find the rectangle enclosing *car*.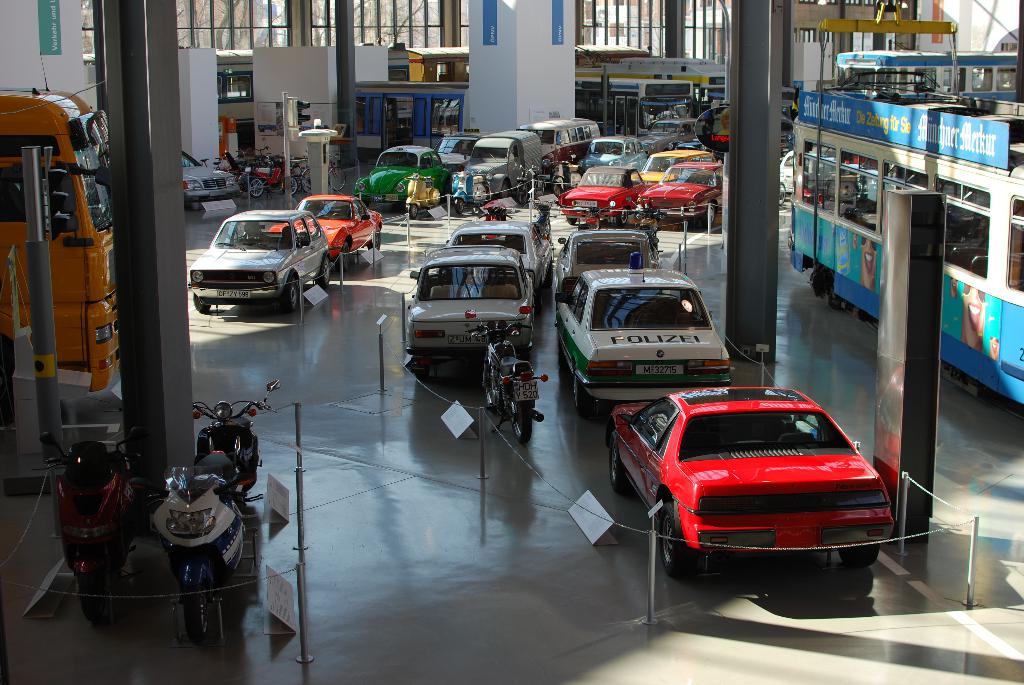
<region>625, 151, 710, 193</region>.
